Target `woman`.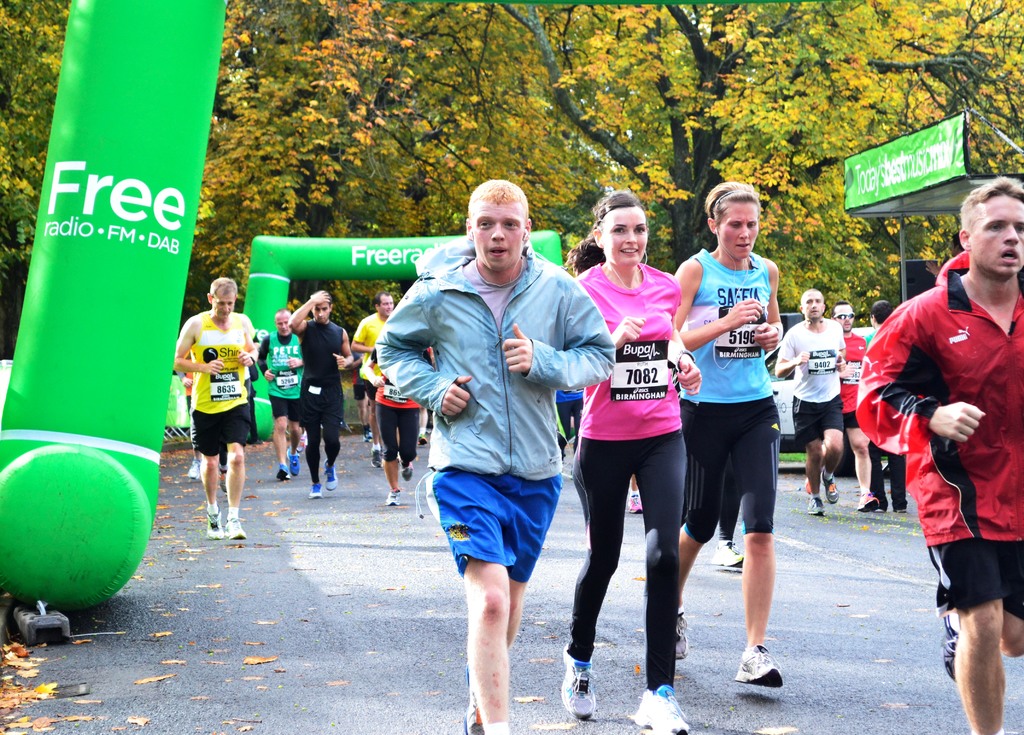
Target region: [x1=671, y1=182, x2=786, y2=686].
